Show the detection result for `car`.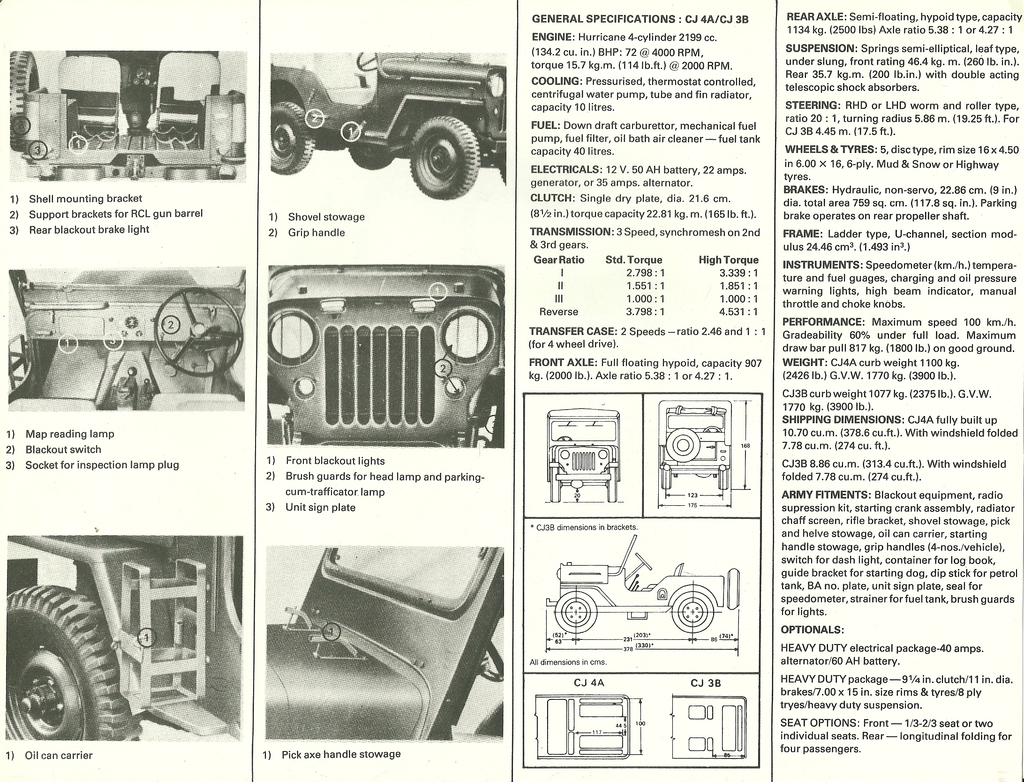
(548,410,624,505).
